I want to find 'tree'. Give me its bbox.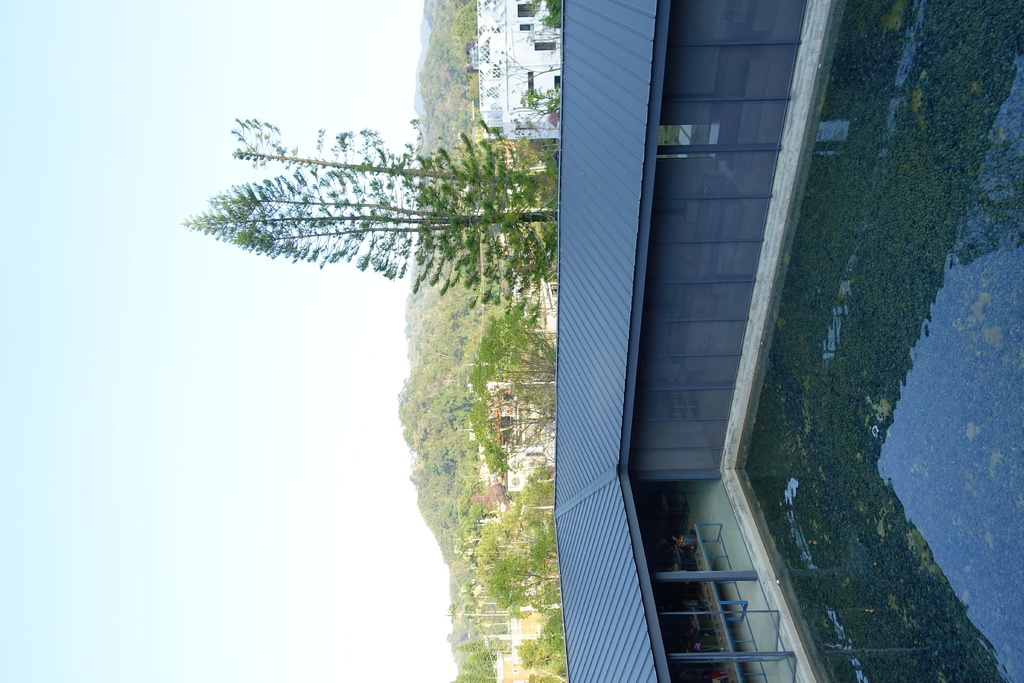
locate(484, 40, 563, 95).
